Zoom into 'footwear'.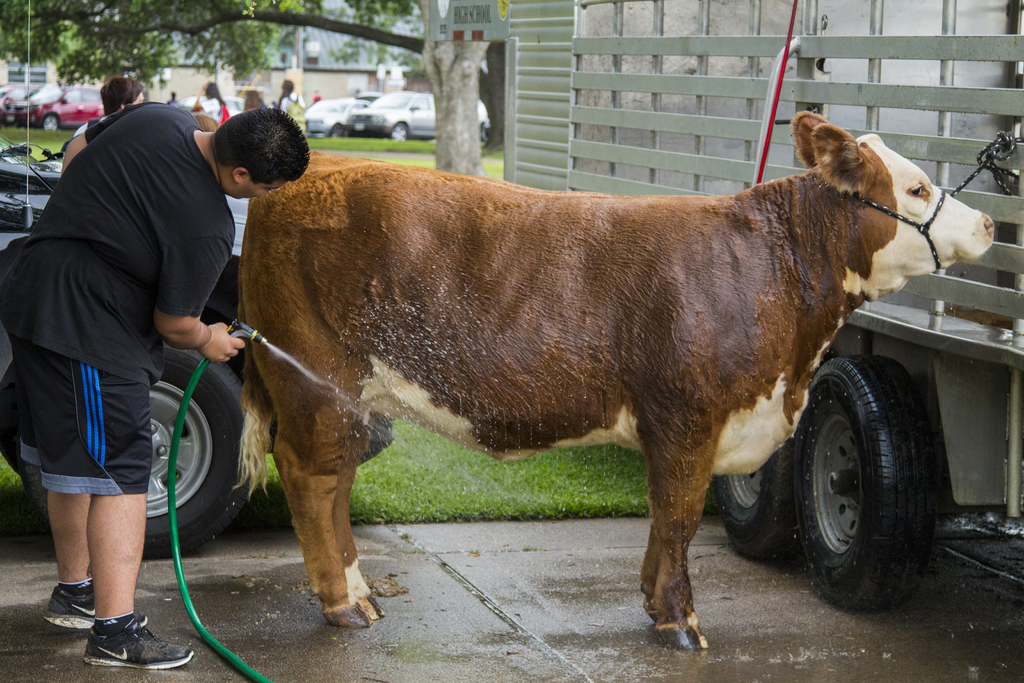
Zoom target: x1=44, y1=587, x2=150, y2=629.
